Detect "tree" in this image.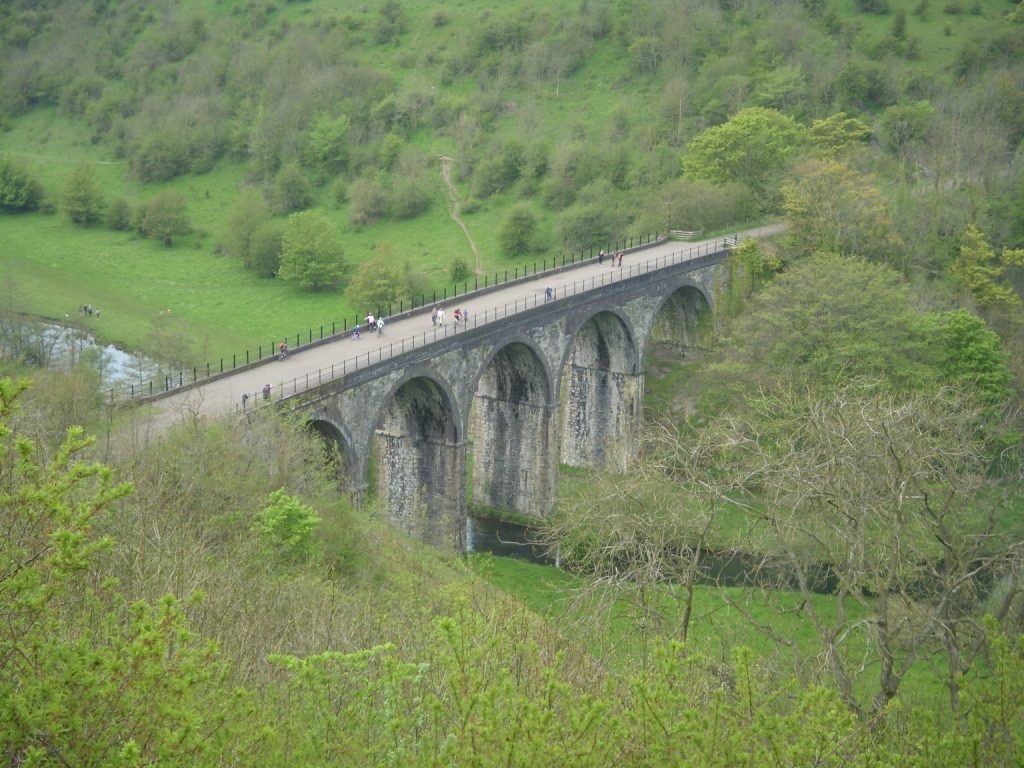
Detection: box(267, 153, 312, 212).
